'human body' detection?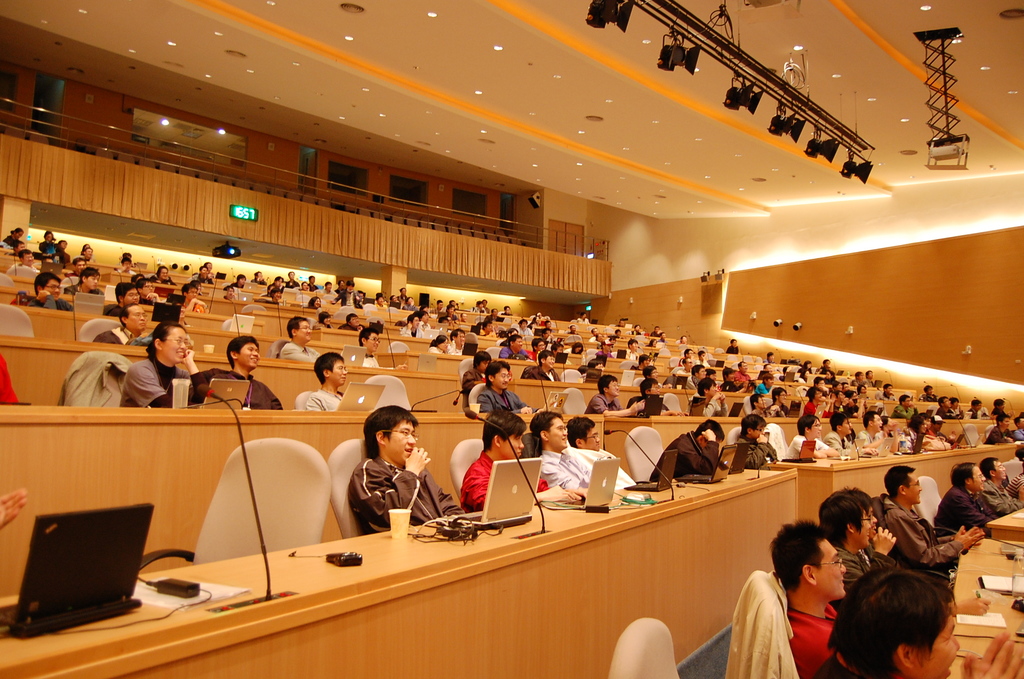
<bbox>989, 396, 1003, 417</bbox>
